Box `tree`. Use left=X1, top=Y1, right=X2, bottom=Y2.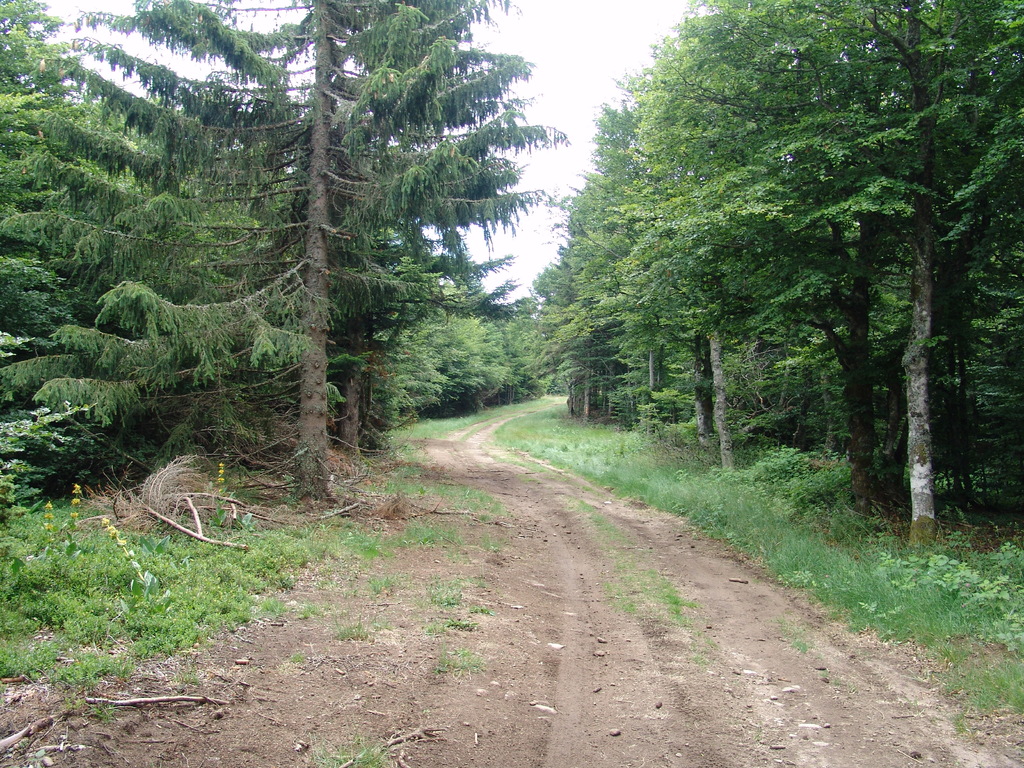
left=36, top=0, right=532, bottom=509.
